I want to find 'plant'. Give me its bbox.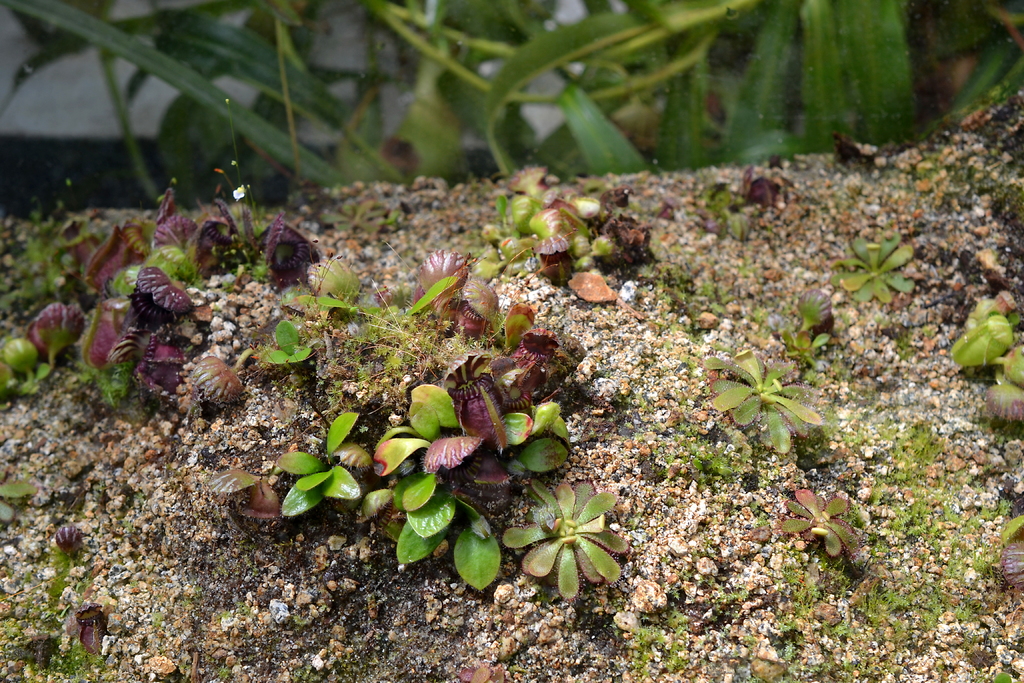
270,317,310,370.
